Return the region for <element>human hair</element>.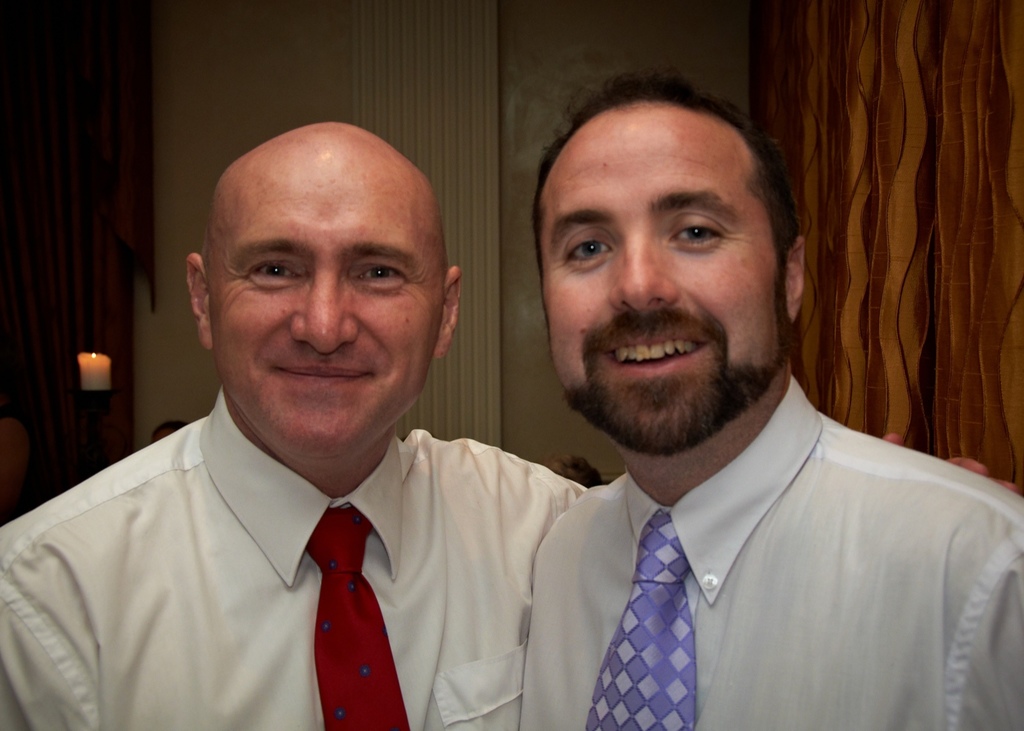
[left=532, top=63, right=799, bottom=275].
